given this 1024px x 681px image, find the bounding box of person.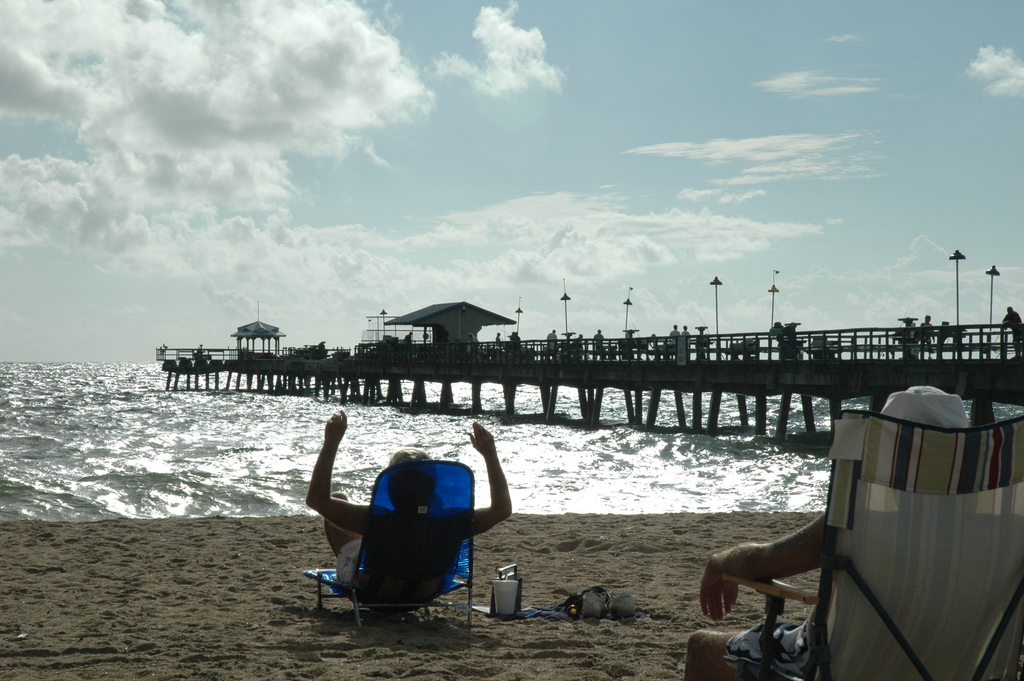
1002 303 1023 358.
